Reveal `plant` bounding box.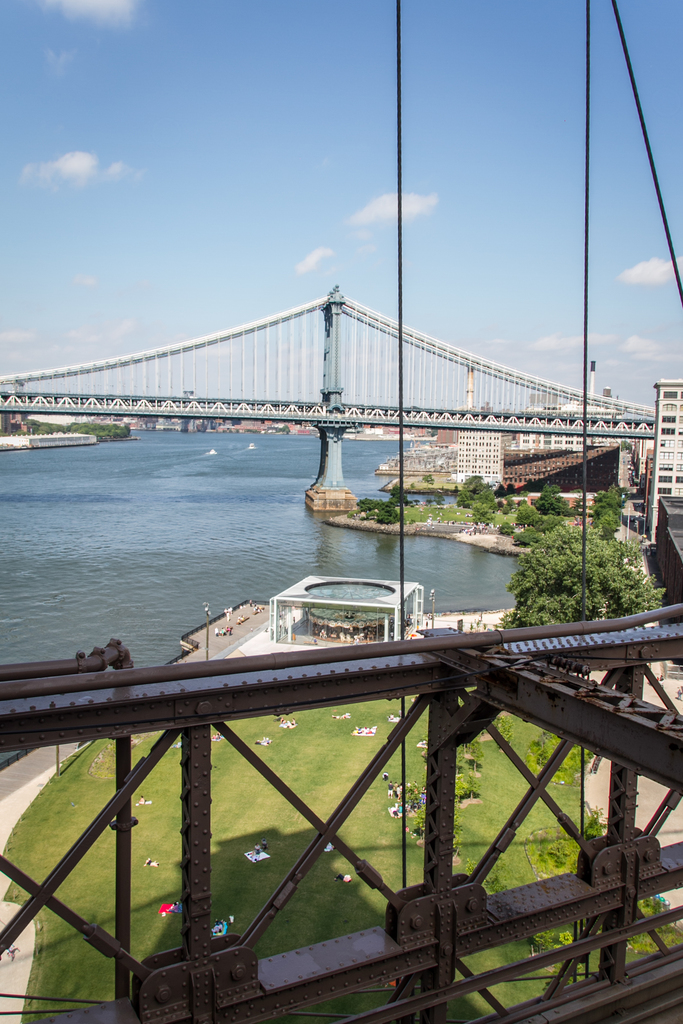
Revealed: l=424, t=471, r=434, b=487.
